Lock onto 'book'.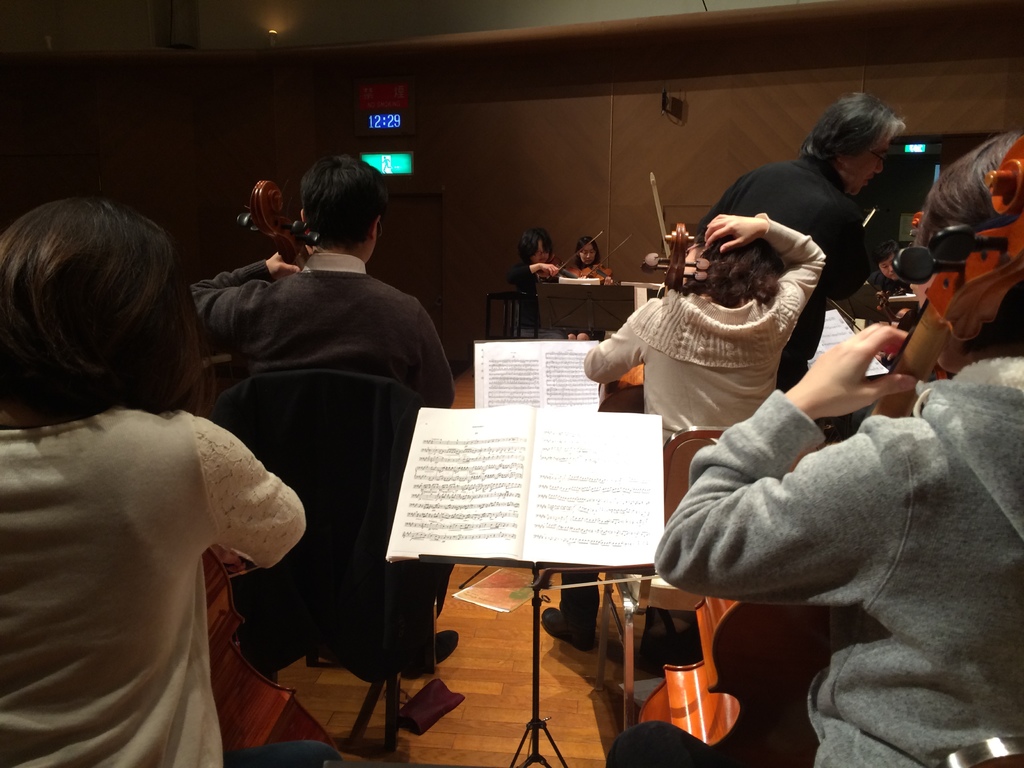
Locked: [x1=803, y1=306, x2=896, y2=381].
